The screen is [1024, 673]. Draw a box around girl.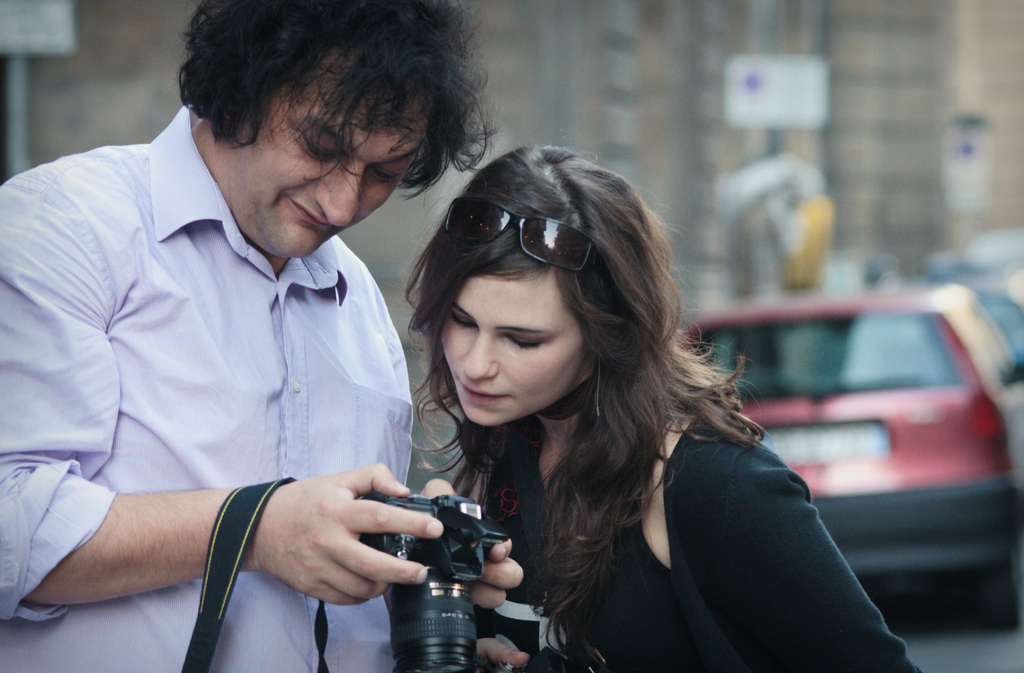
Rect(424, 150, 921, 672).
